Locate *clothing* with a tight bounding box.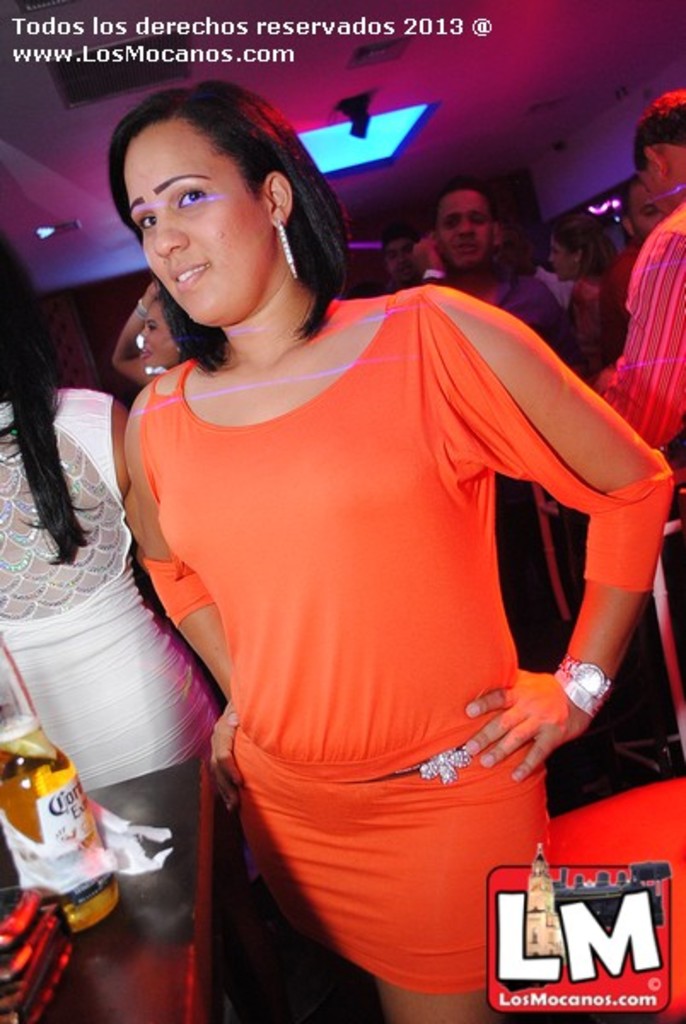
bbox(437, 266, 555, 678).
